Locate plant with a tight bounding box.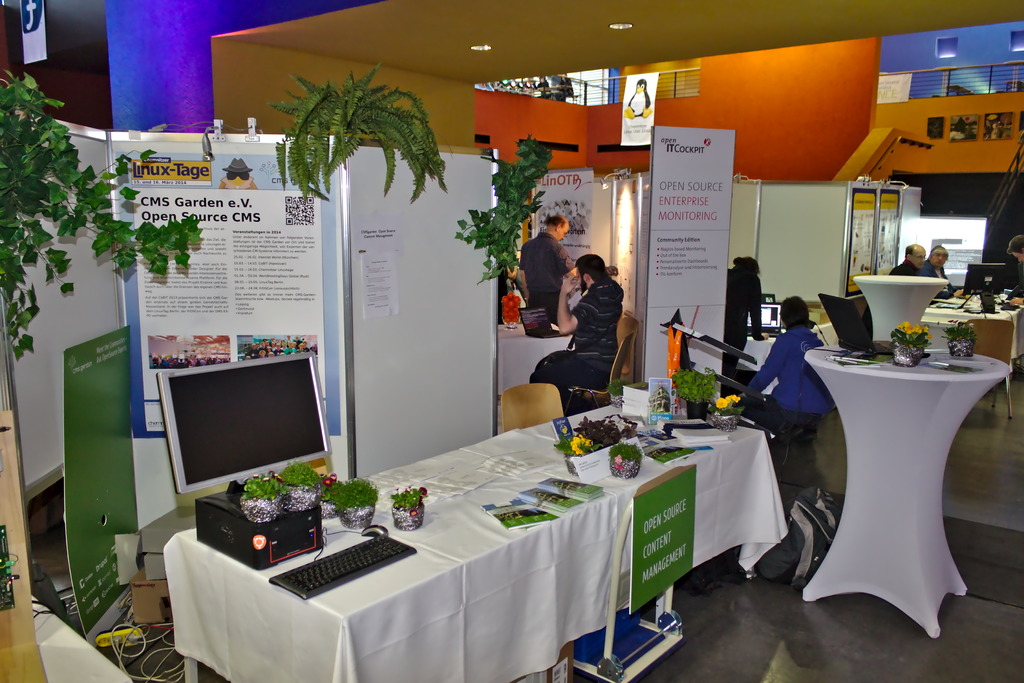
pyautogui.locateOnScreen(455, 137, 548, 287).
